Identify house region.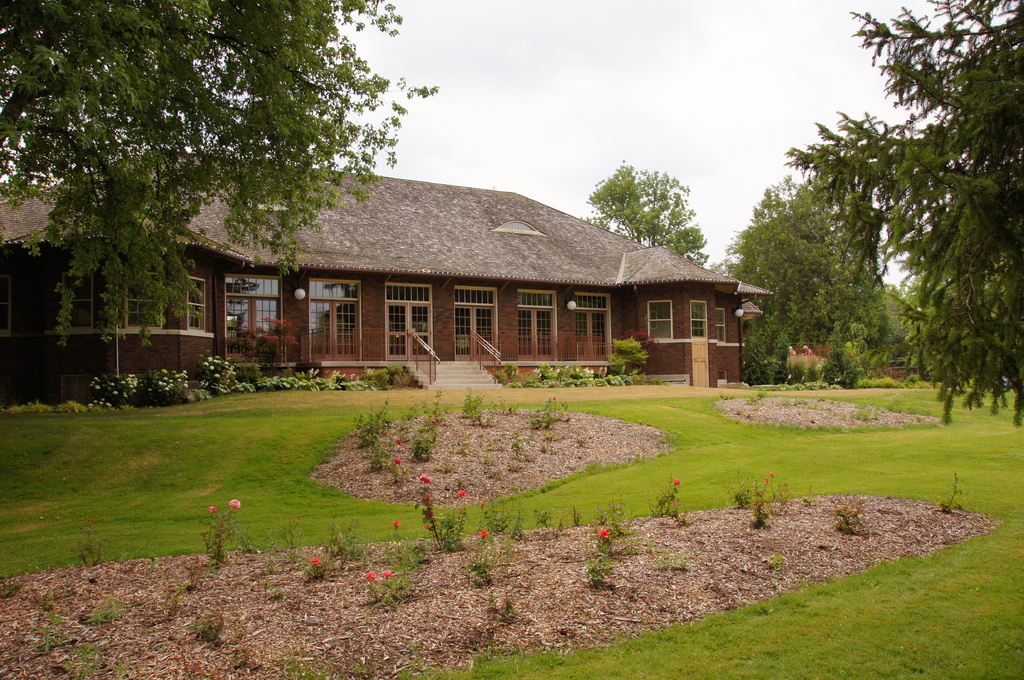
Region: (left=0, top=145, right=773, bottom=399).
